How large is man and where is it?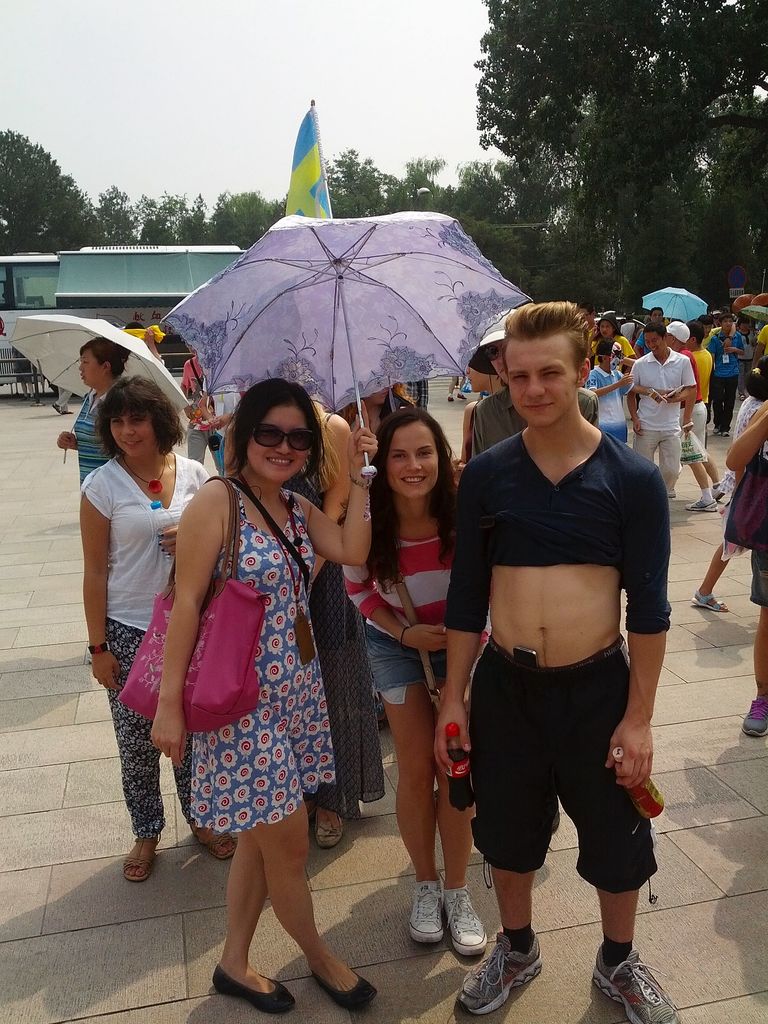
Bounding box: BBox(585, 305, 603, 366).
